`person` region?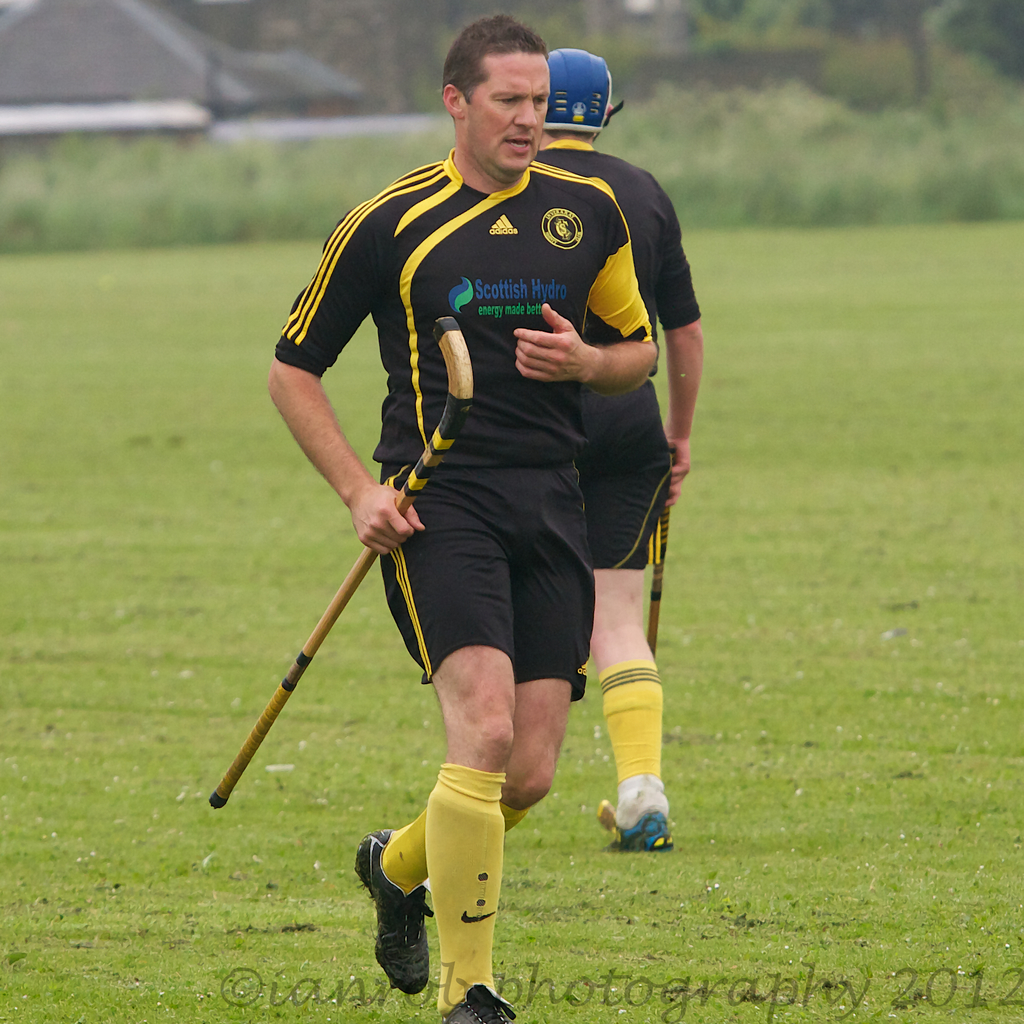
box(262, 10, 657, 1023)
